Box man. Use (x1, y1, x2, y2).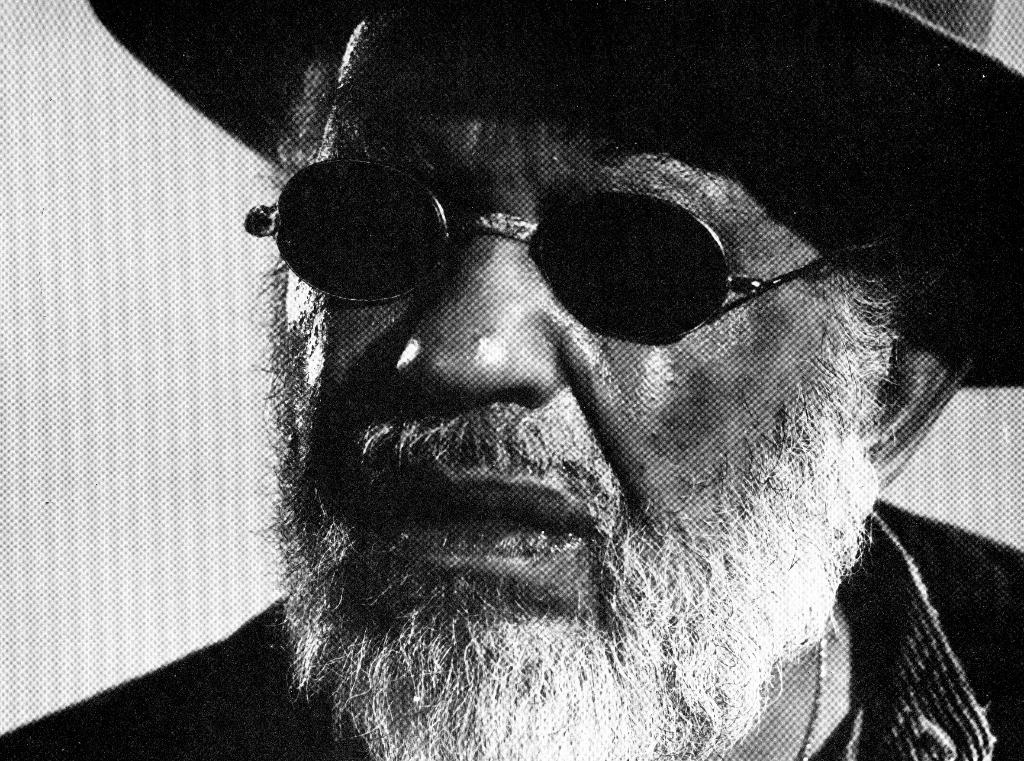
(110, 34, 1023, 760).
